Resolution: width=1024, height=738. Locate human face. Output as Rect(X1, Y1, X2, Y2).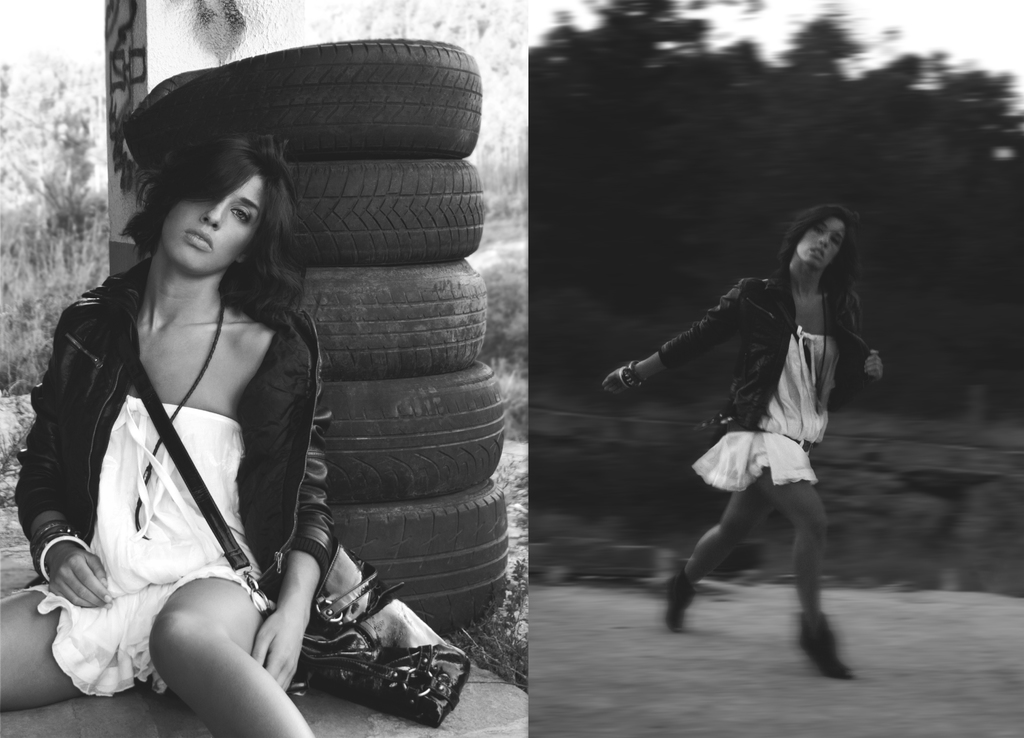
Rect(158, 174, 264, 277).
